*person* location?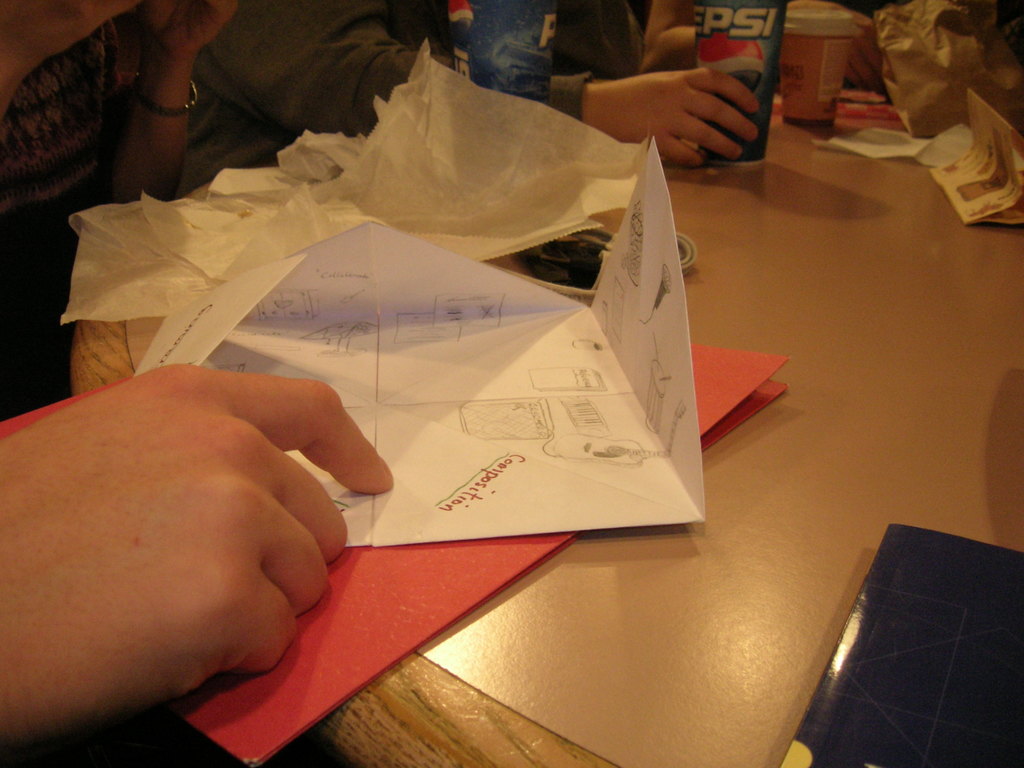
0/363/396/749
